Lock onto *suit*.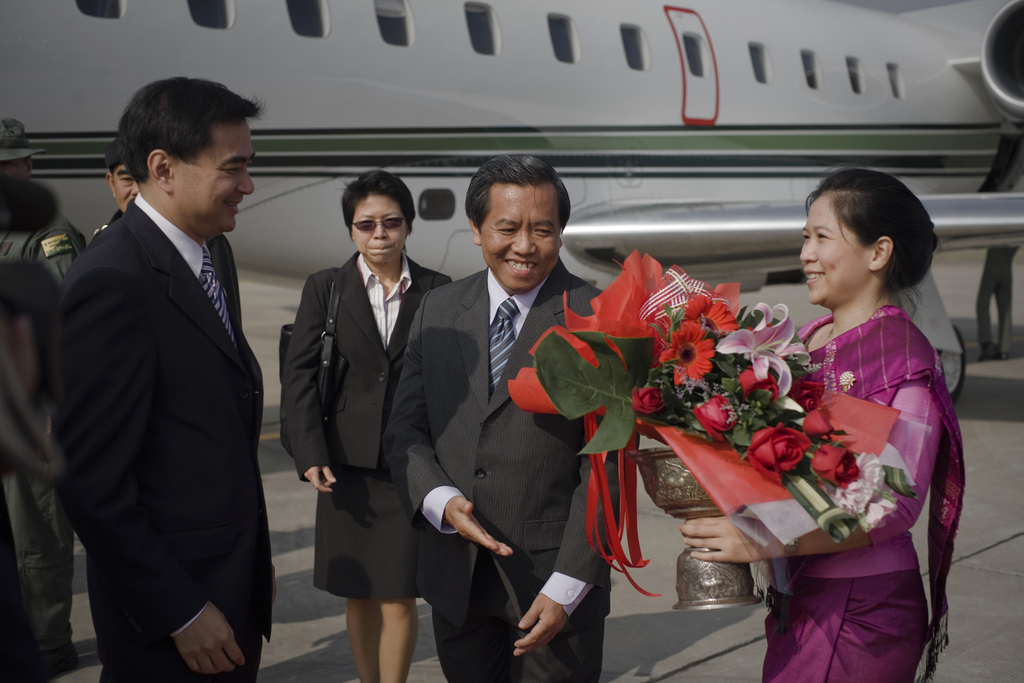
Locked: region(26, 79, 298, 682).
